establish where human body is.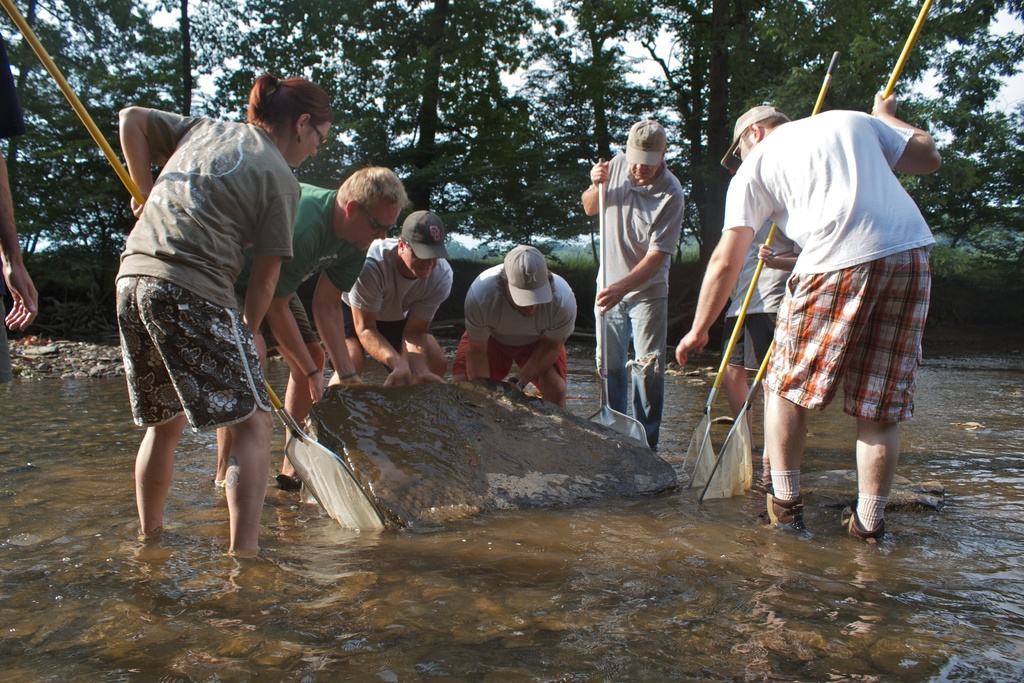
Established at <region>585, 120, 704, 483</region>.
